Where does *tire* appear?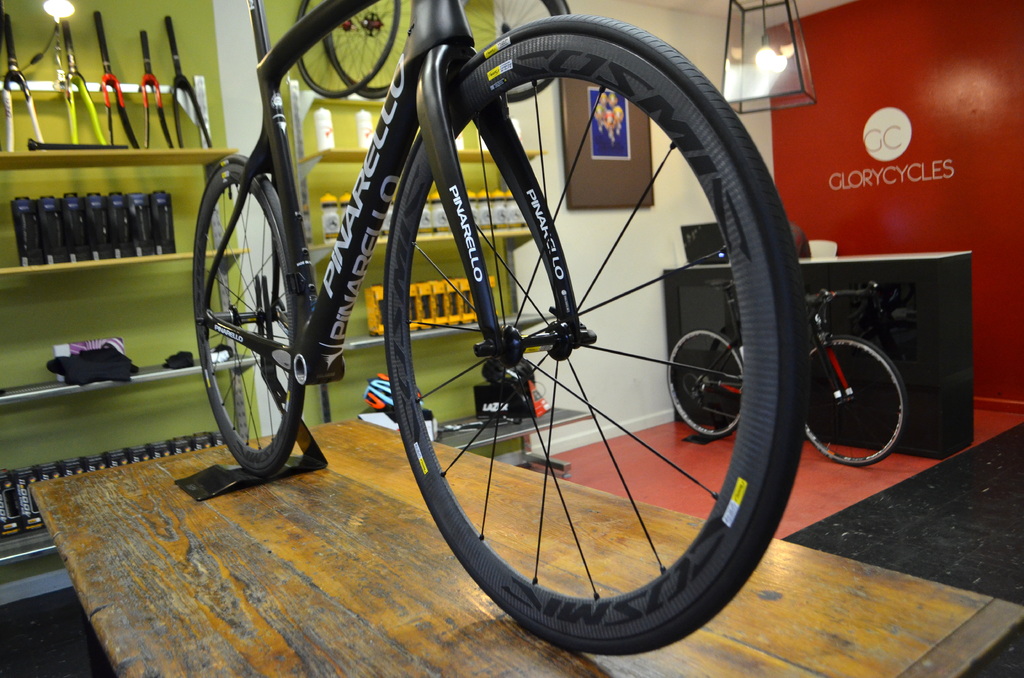
Appears at (666, 328, 744, 437).
